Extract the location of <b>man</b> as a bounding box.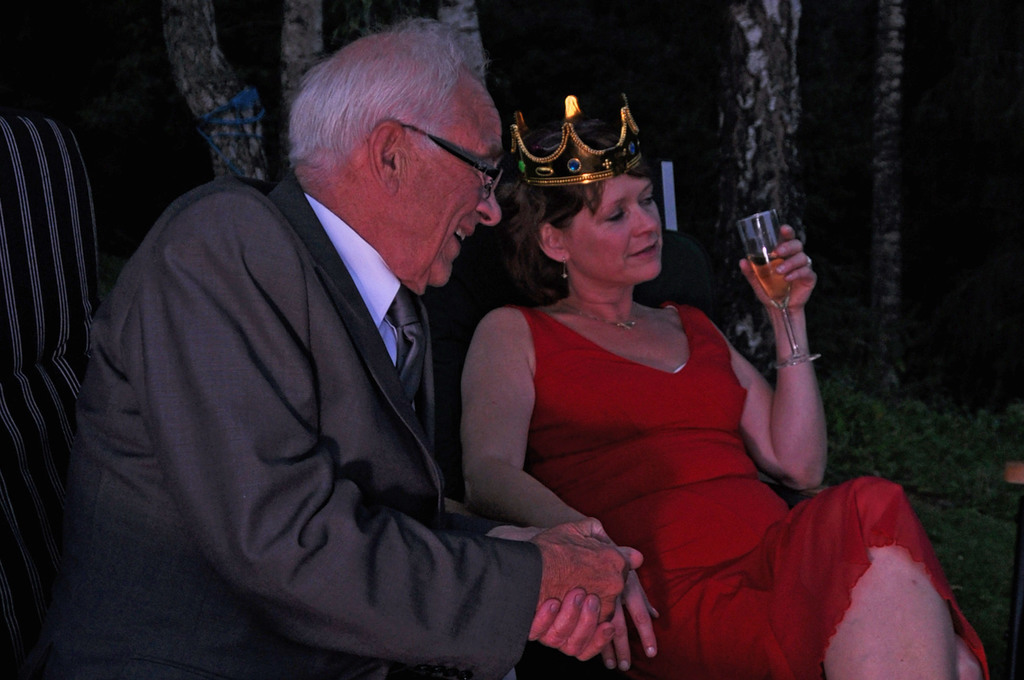
select_region(40, 33, 673, 676).
